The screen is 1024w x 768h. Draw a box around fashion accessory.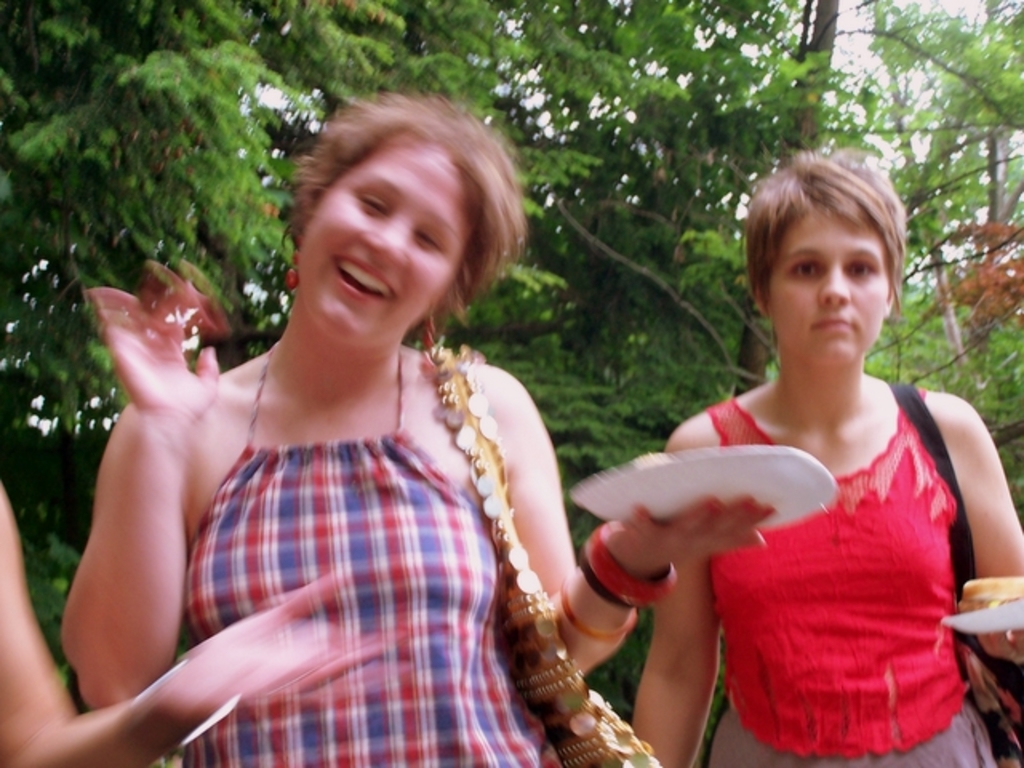
box(590, 523, 675, 608).
